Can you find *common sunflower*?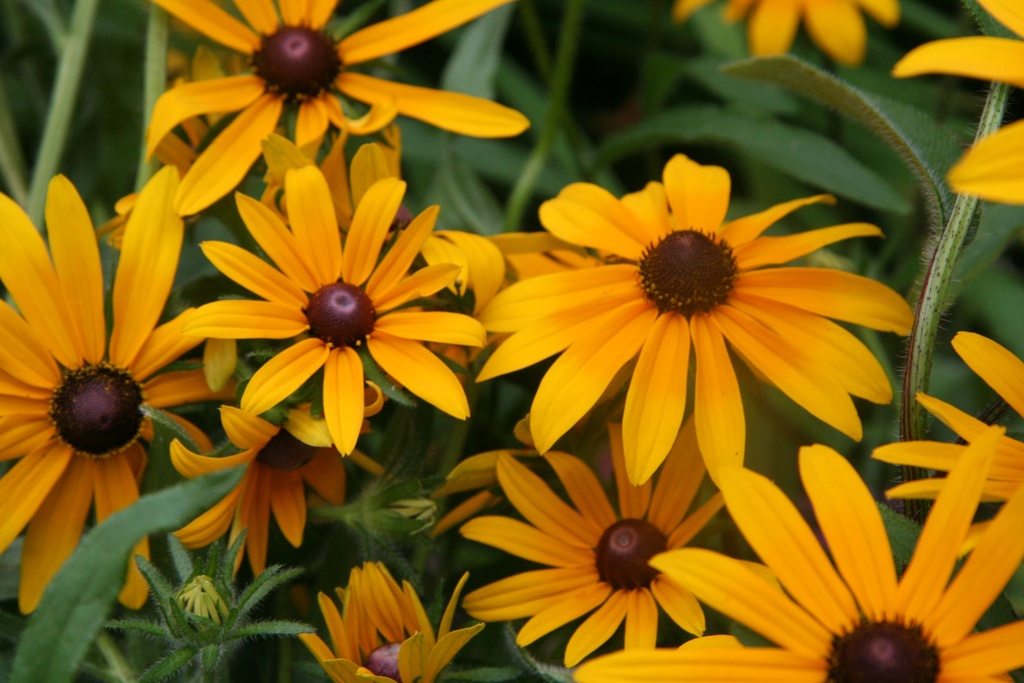
Yes, bounding box: locate(0, 163, 237, 616).
